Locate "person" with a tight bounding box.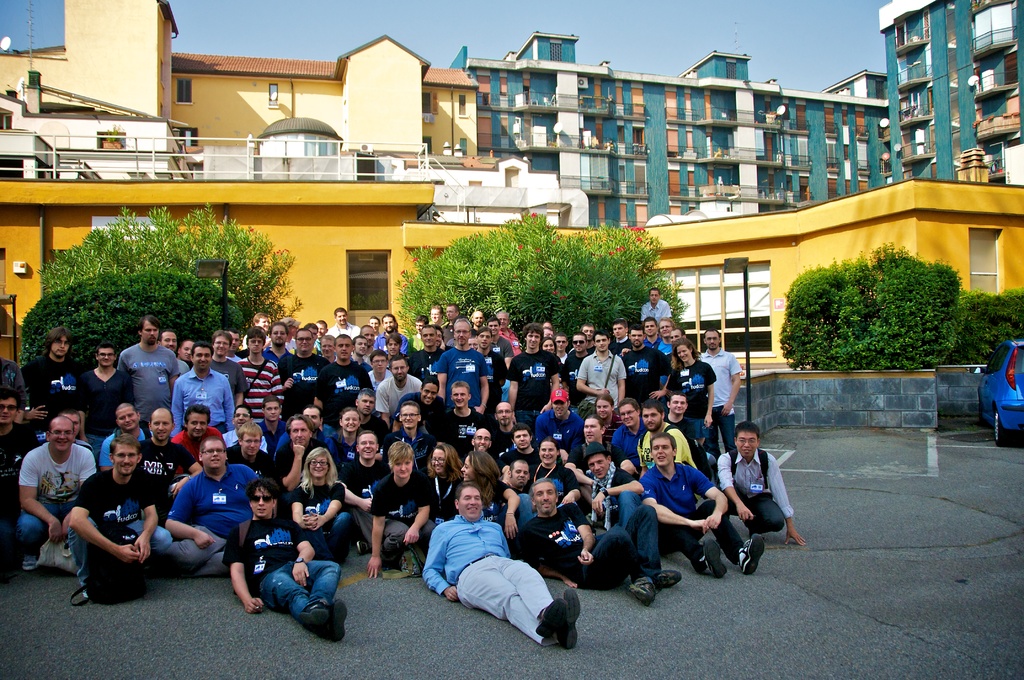
left=279, top=328, right=329, bottom=418.
